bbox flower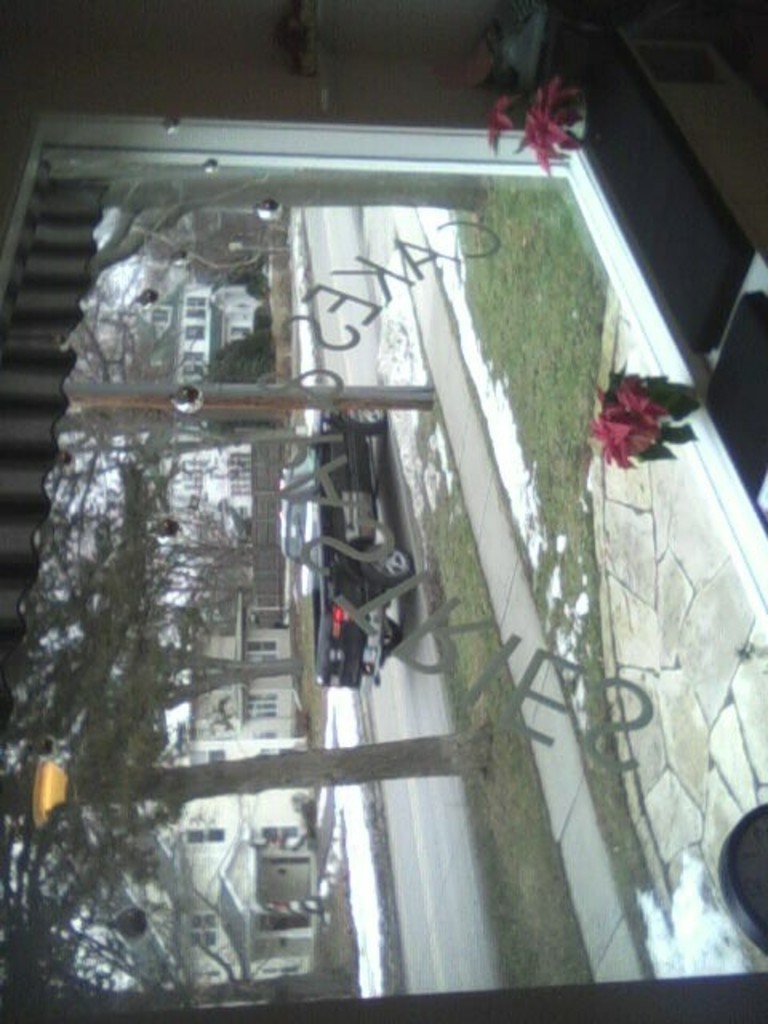
BBox(488, 96, 510, 146)
